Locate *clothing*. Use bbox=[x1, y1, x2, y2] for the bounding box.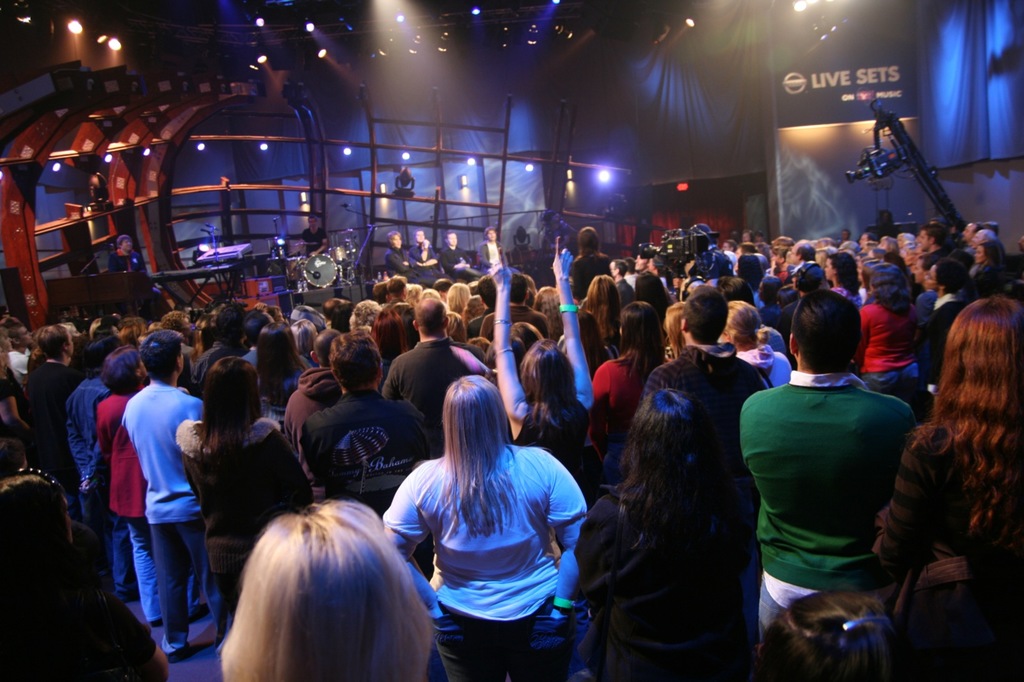
bbox=[472, 235, 505, 271].
